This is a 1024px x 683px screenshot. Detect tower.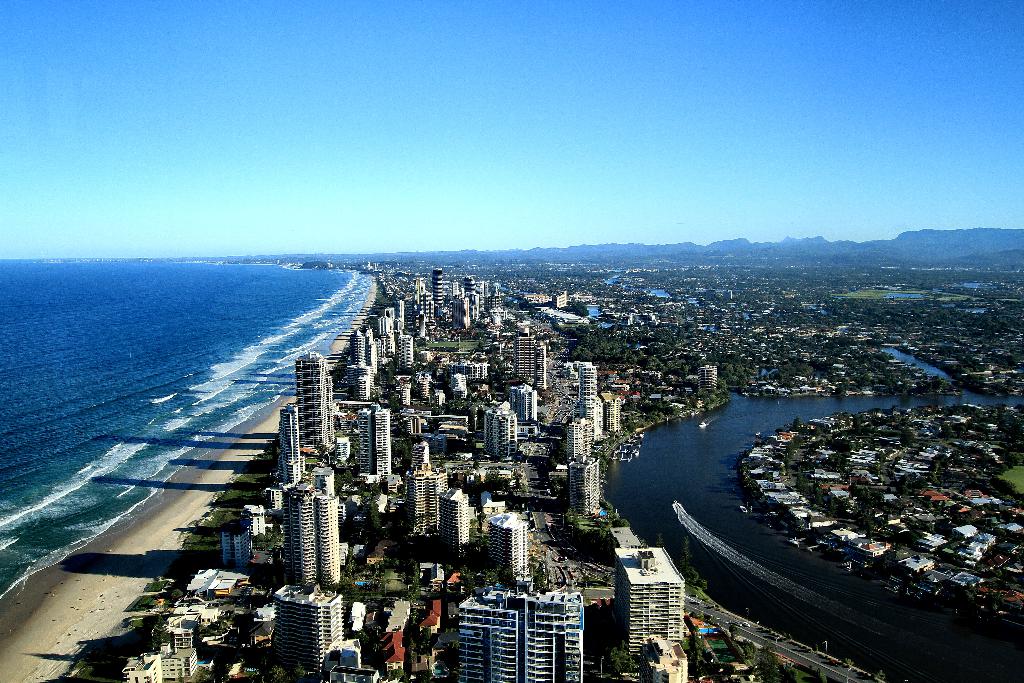
[left=484, top=397, right=515, bottom=454].
